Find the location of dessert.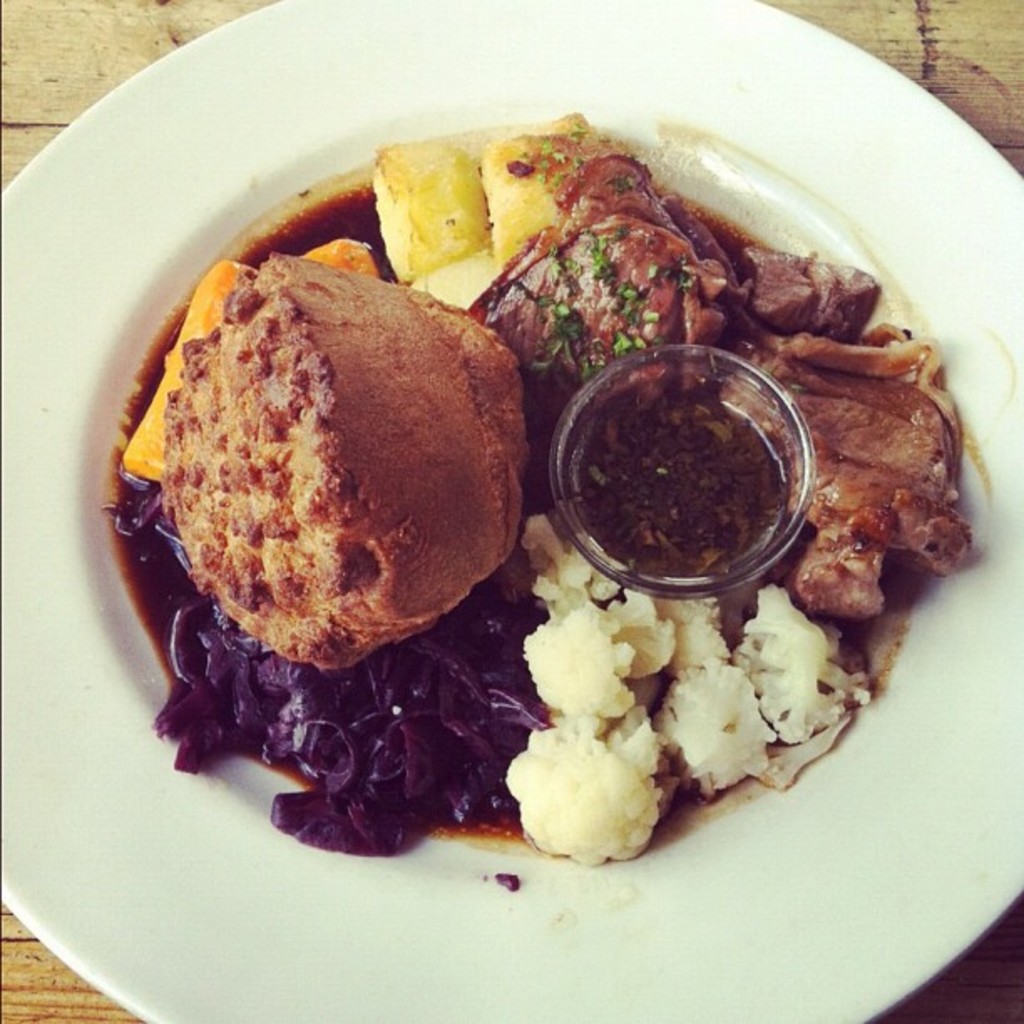
Location: (x1=156, y1=253, x2=529, y2=699).
